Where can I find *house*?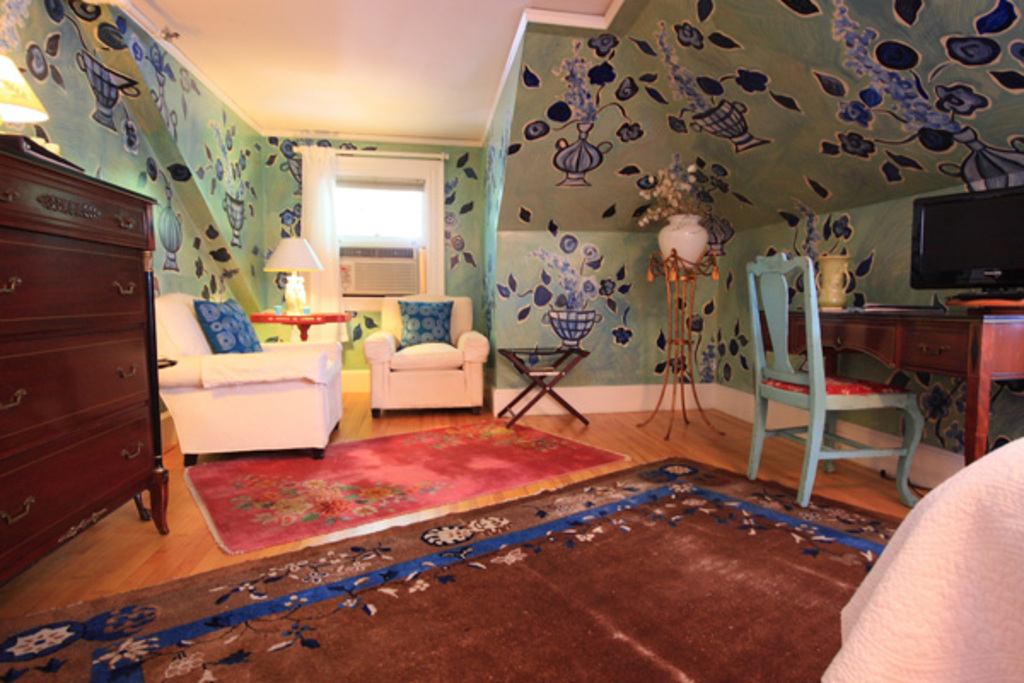
You can find it at box(0, 0, 1022, 681).
